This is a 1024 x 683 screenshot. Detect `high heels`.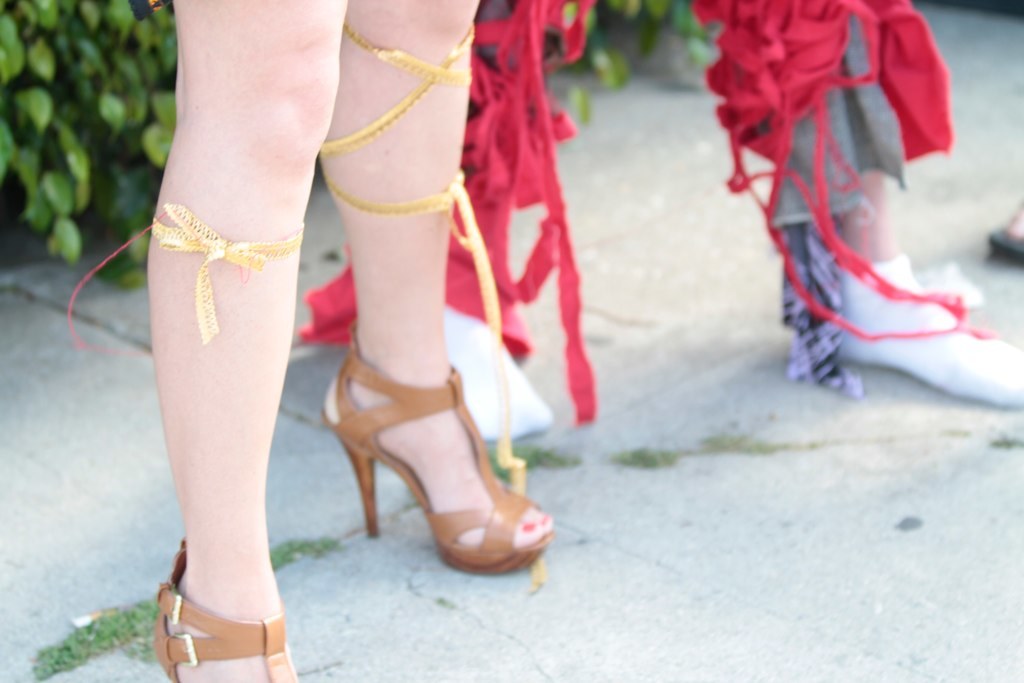
locate(152, 543, 301, 682).
